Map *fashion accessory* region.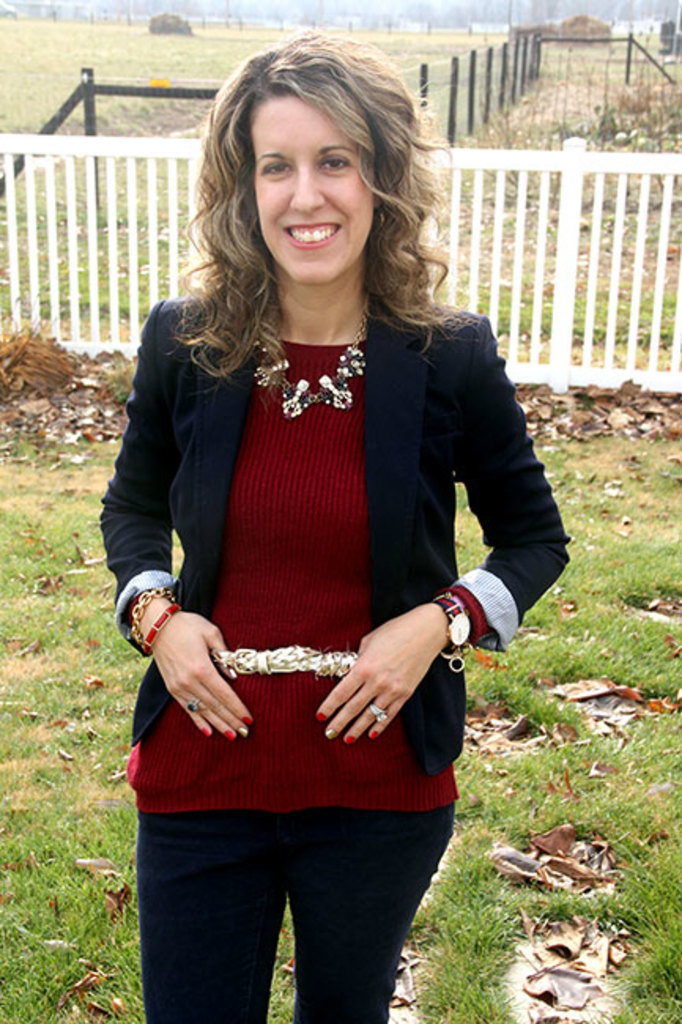
Mapped to x1=219, y1=643, x2=356, y2=676.
